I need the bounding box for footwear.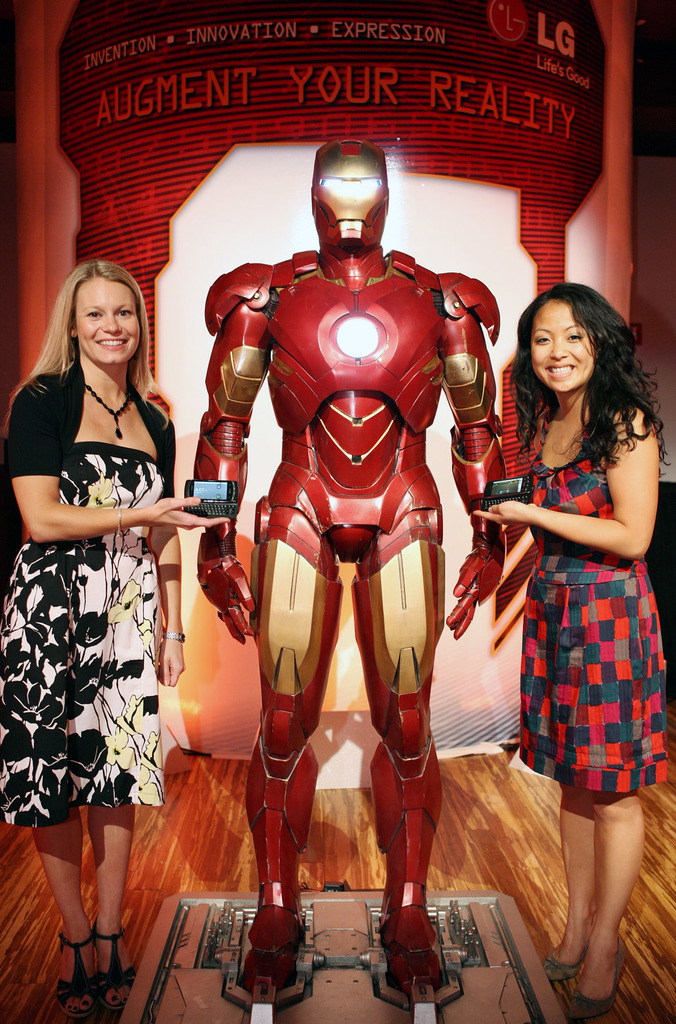
Here it is: <box>542,948,590,982</box>.
